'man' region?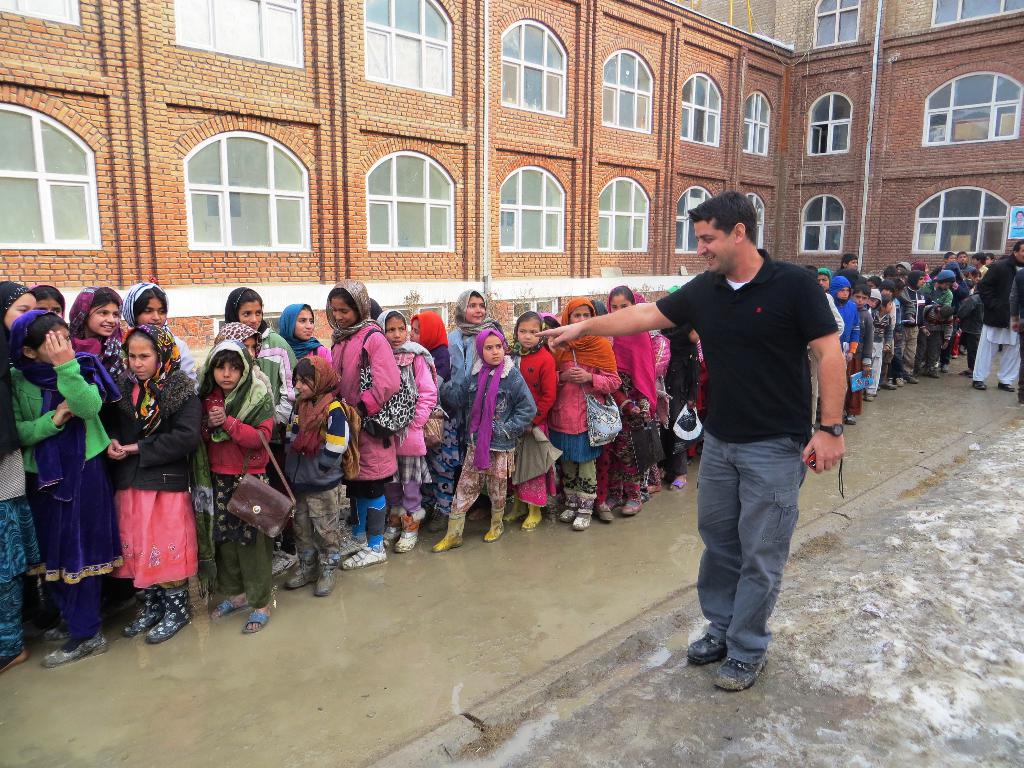
crop(534, 190, 847, 693)
